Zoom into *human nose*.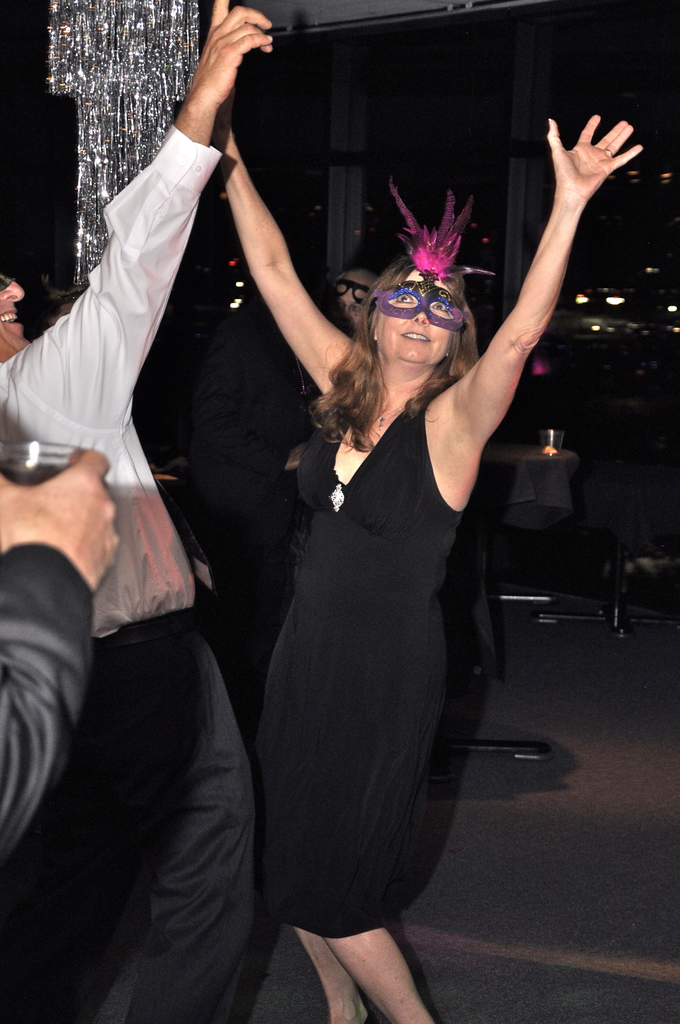
Zoom target: box(341, 289, 350, 307).
